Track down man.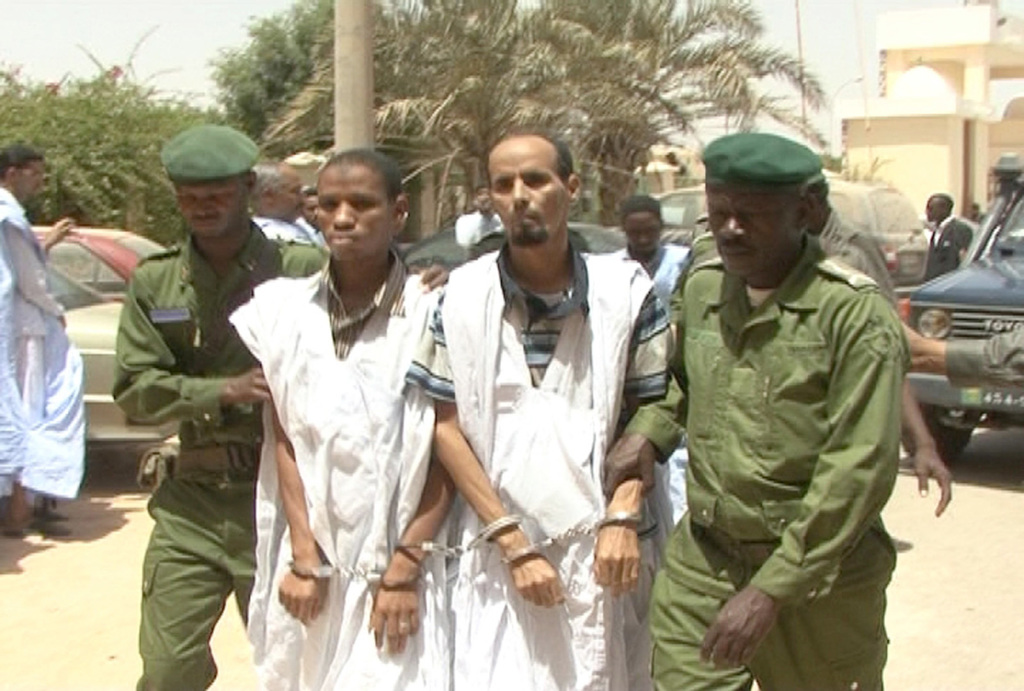
Tracked to 900, 322, 1023, 389.
